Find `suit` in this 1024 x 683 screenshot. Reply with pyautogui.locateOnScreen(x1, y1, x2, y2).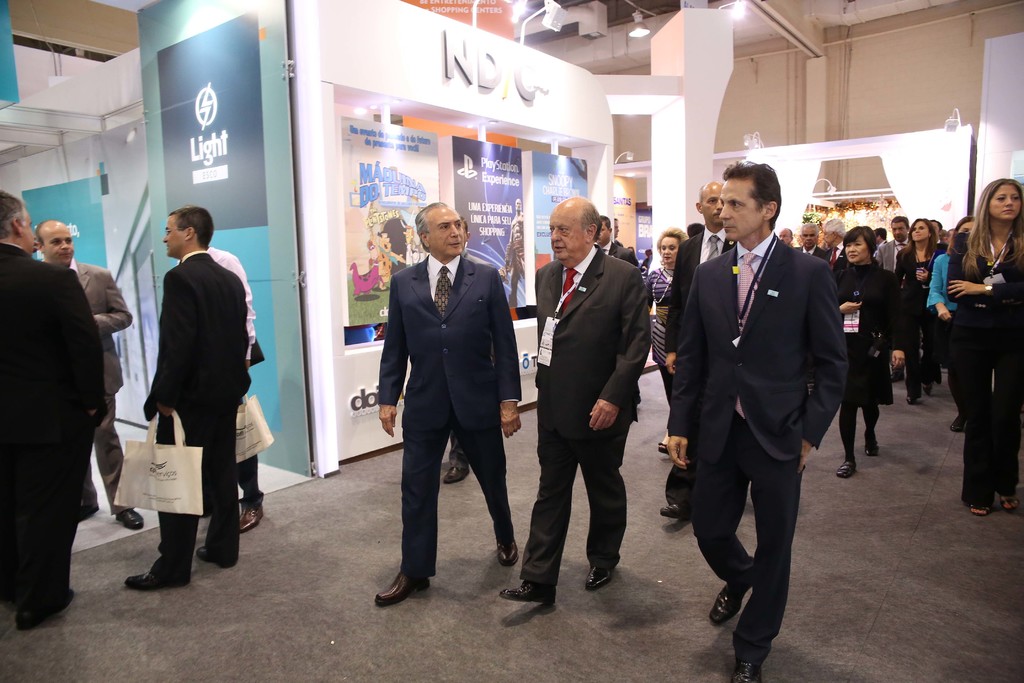
pyautogui.locateOnScreen(676, 149, 863, 656).
